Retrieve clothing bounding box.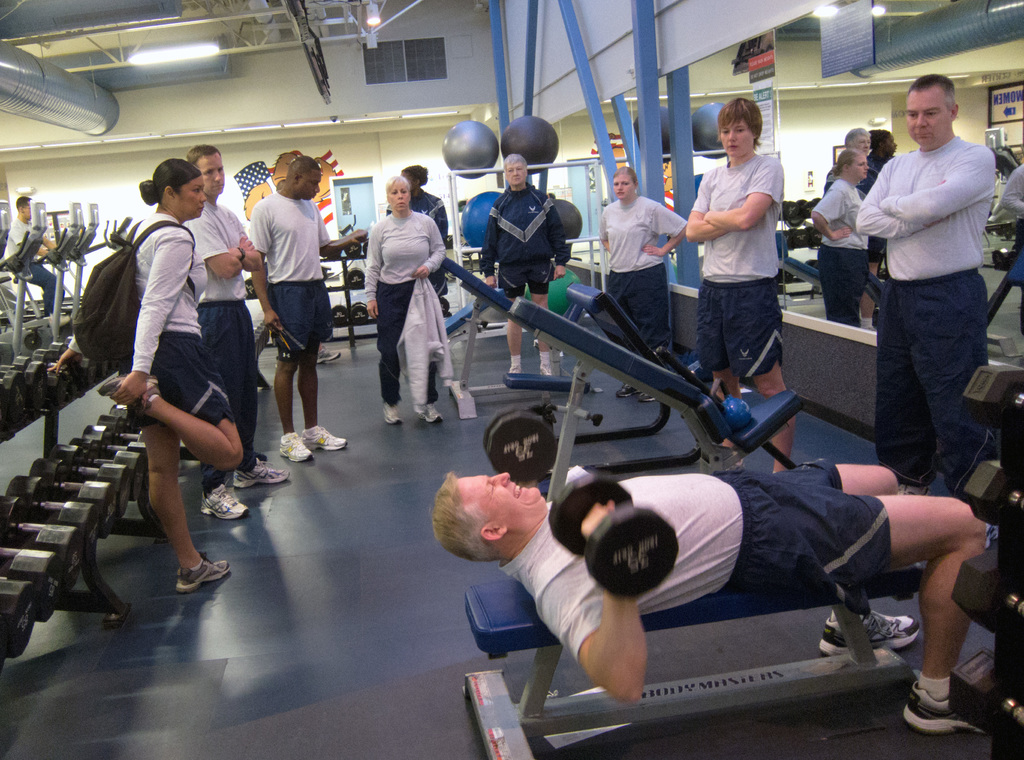
Bounding box: pyautogui.locateOnScreen(502, 469, 746, 662).
